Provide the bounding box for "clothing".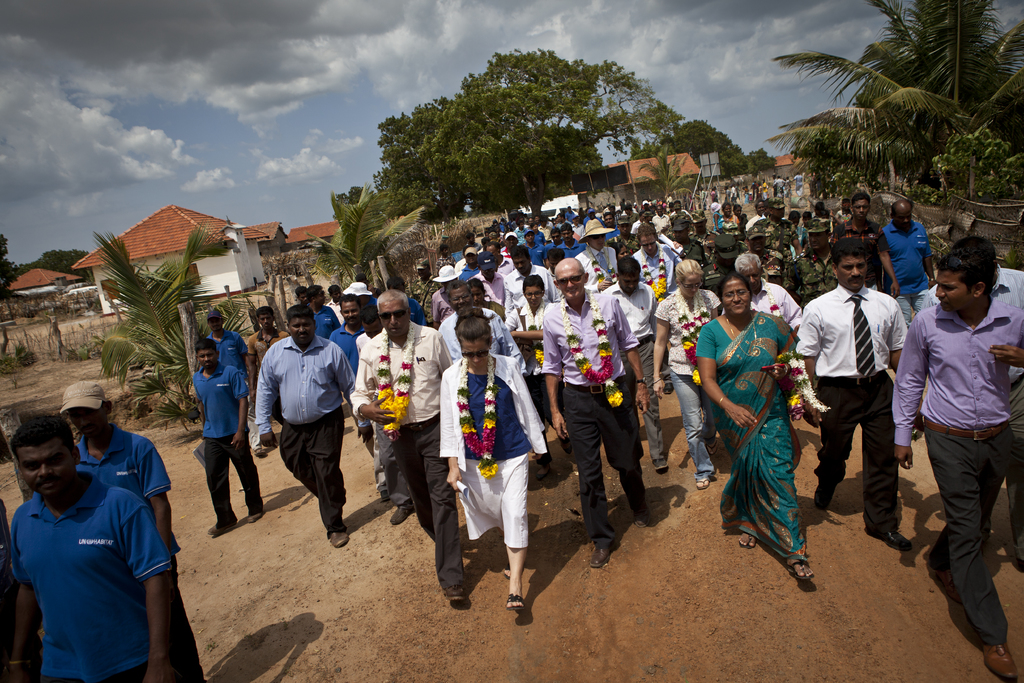
412 300 429 325.
